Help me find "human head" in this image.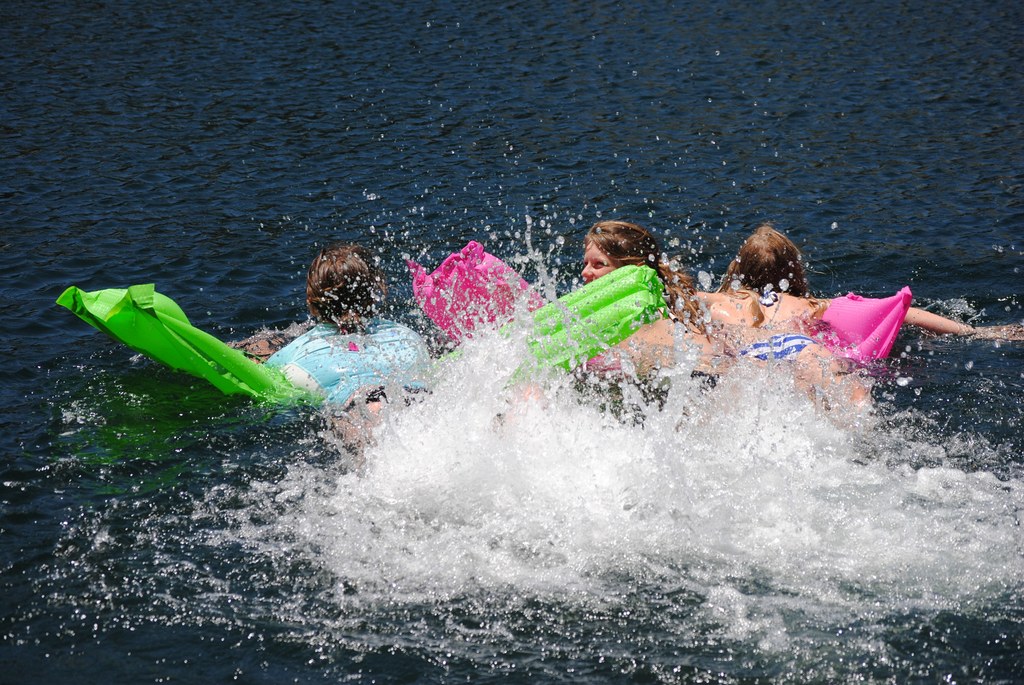
Found it: <region>587, 219, 675, 285</region>.
